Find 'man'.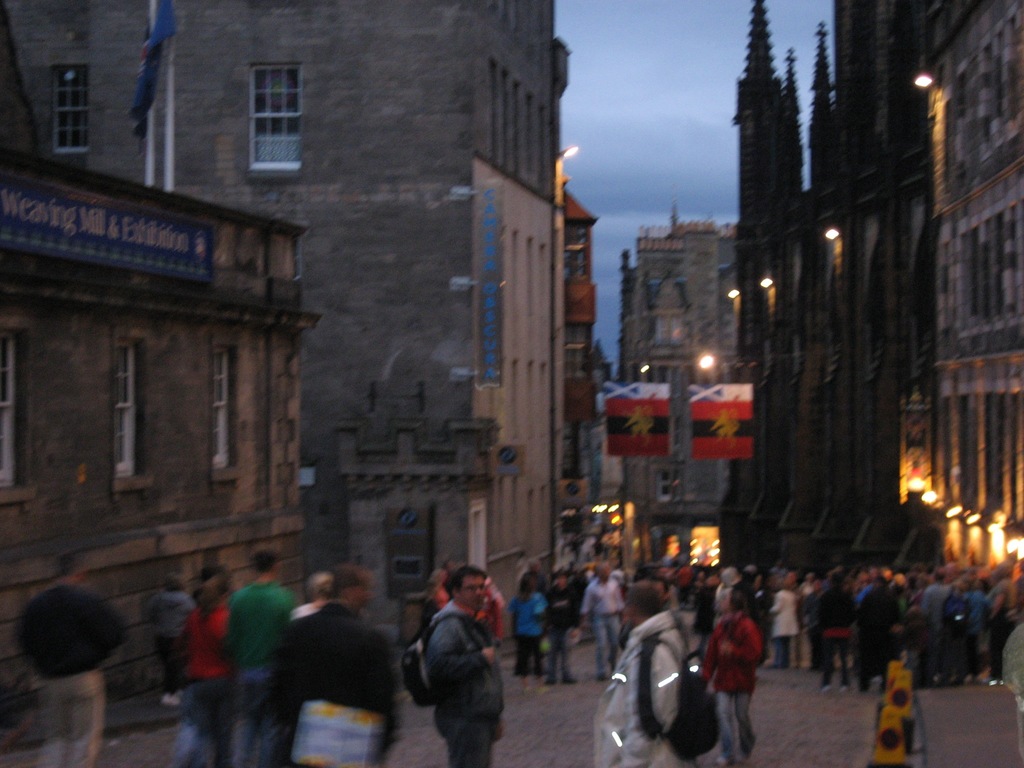
(x1=922, y1=569, x2=953, y2=696).
